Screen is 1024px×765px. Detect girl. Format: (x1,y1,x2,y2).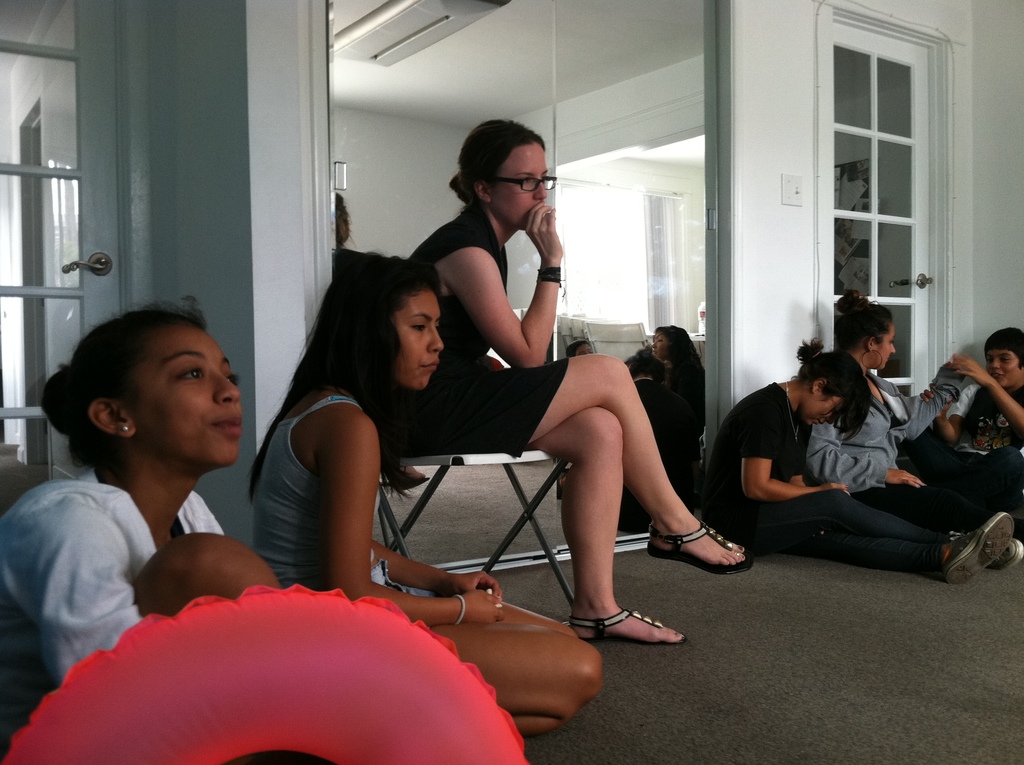
(652,328,702,409).
